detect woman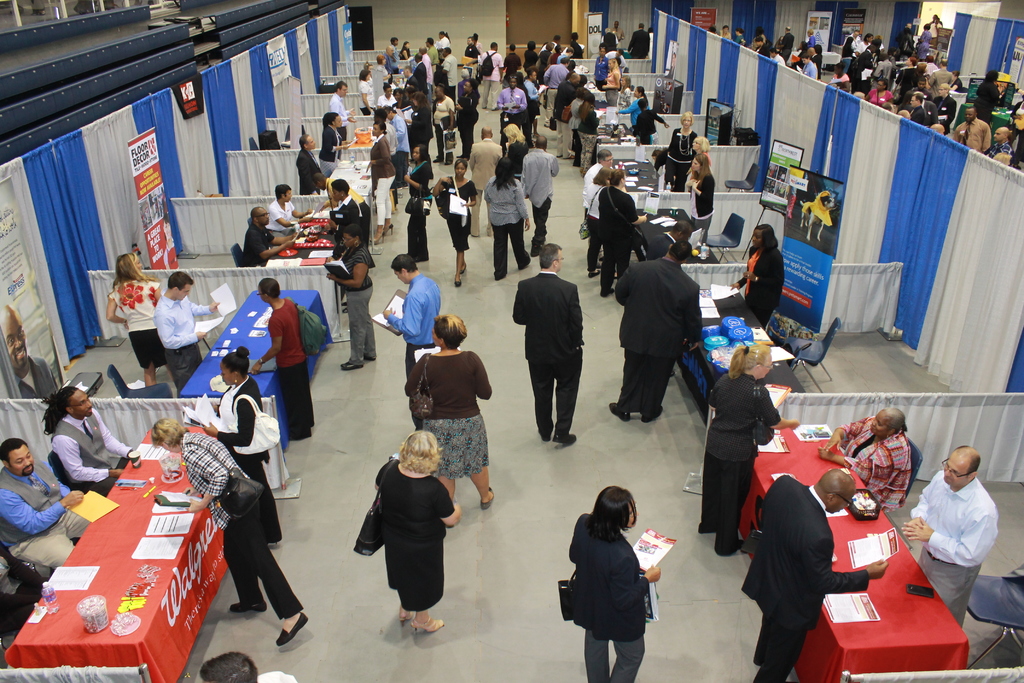
(left=685, top=153, right=716, bottom=243)
